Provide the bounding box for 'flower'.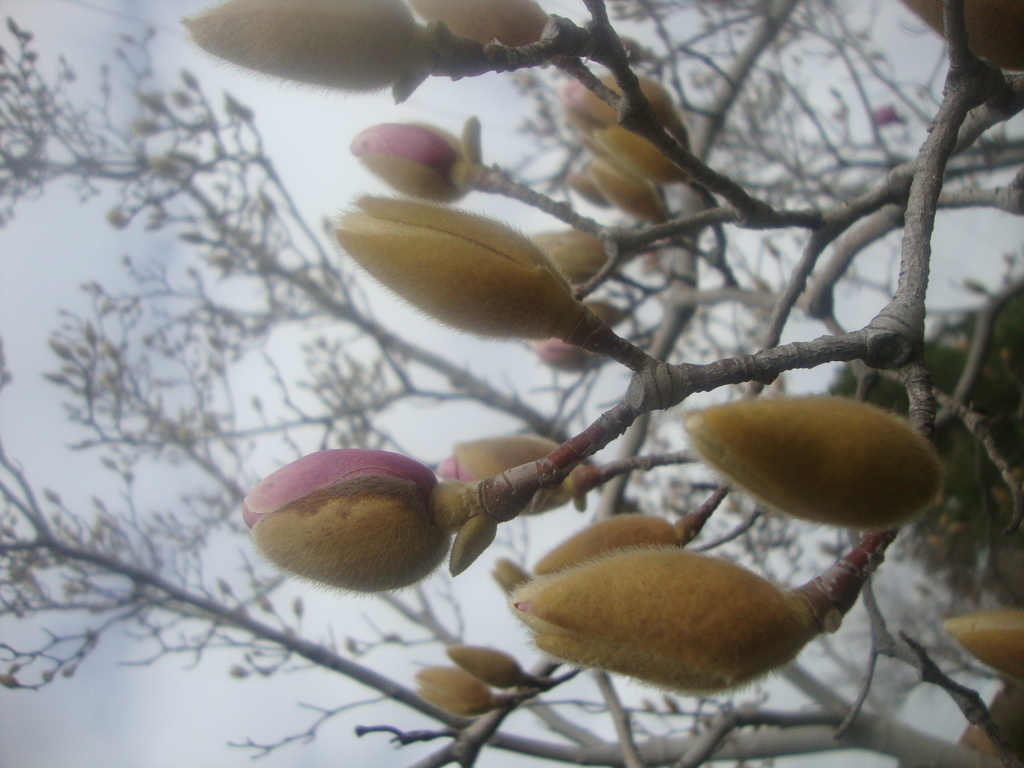
[left=523, top=225, right=634, bottom=286].
